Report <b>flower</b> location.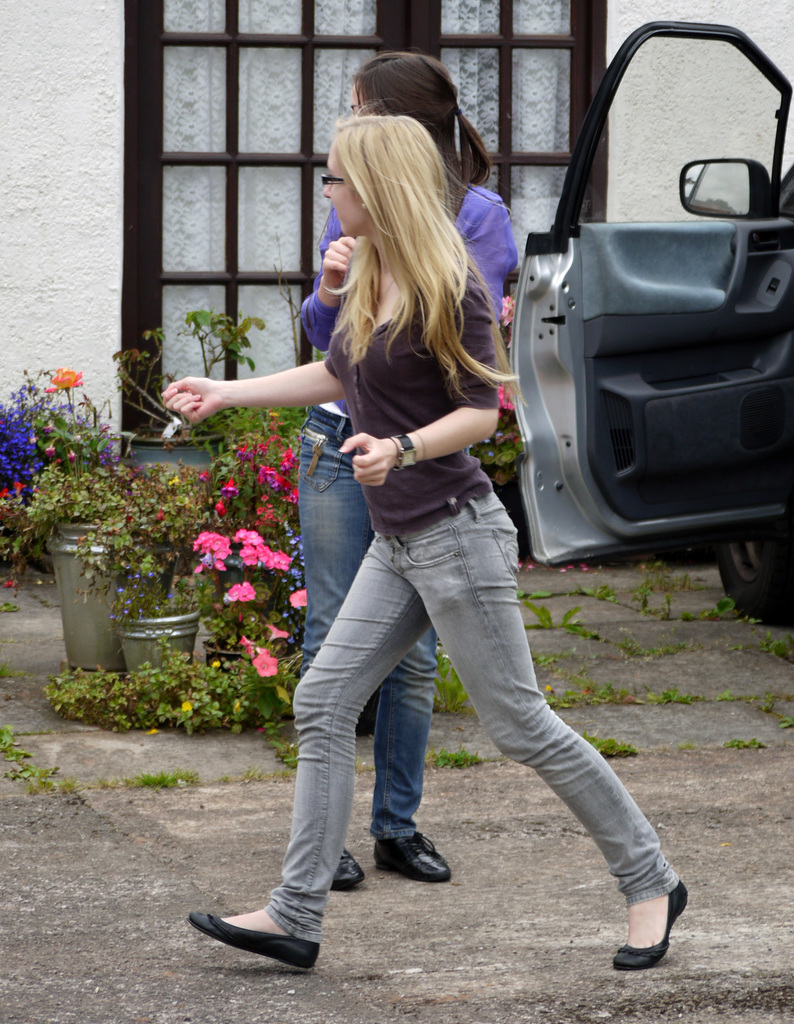
Report: <box>193,516,279,612</box>.
